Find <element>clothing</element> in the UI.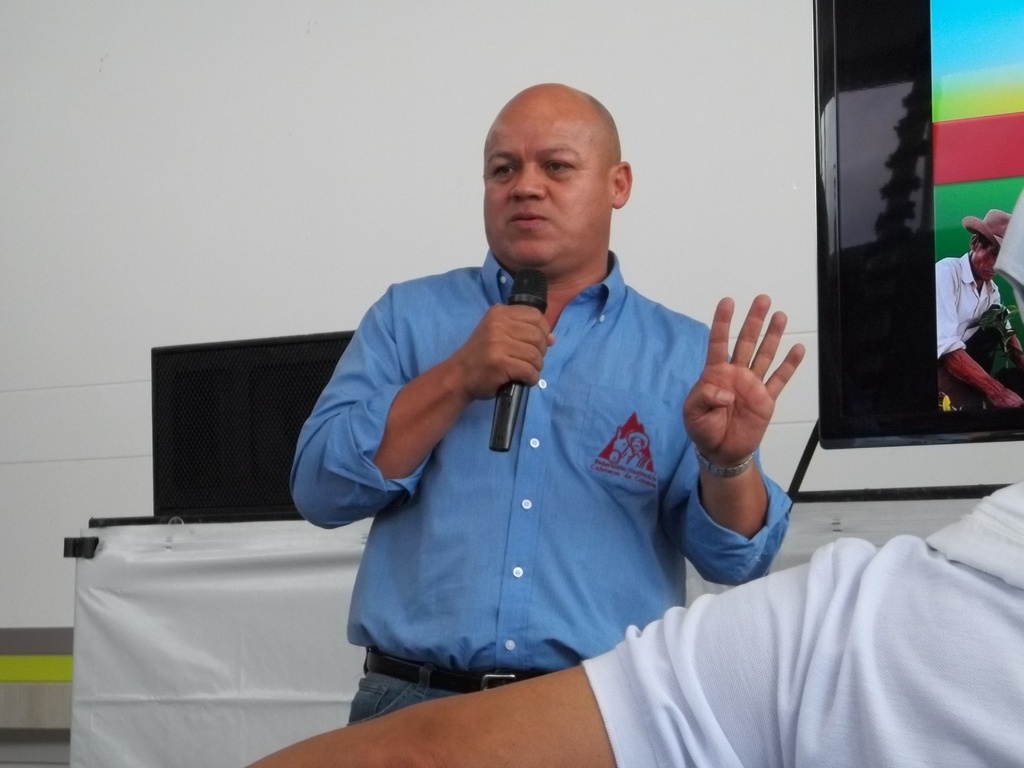
UI element at 302:206:749:706.
